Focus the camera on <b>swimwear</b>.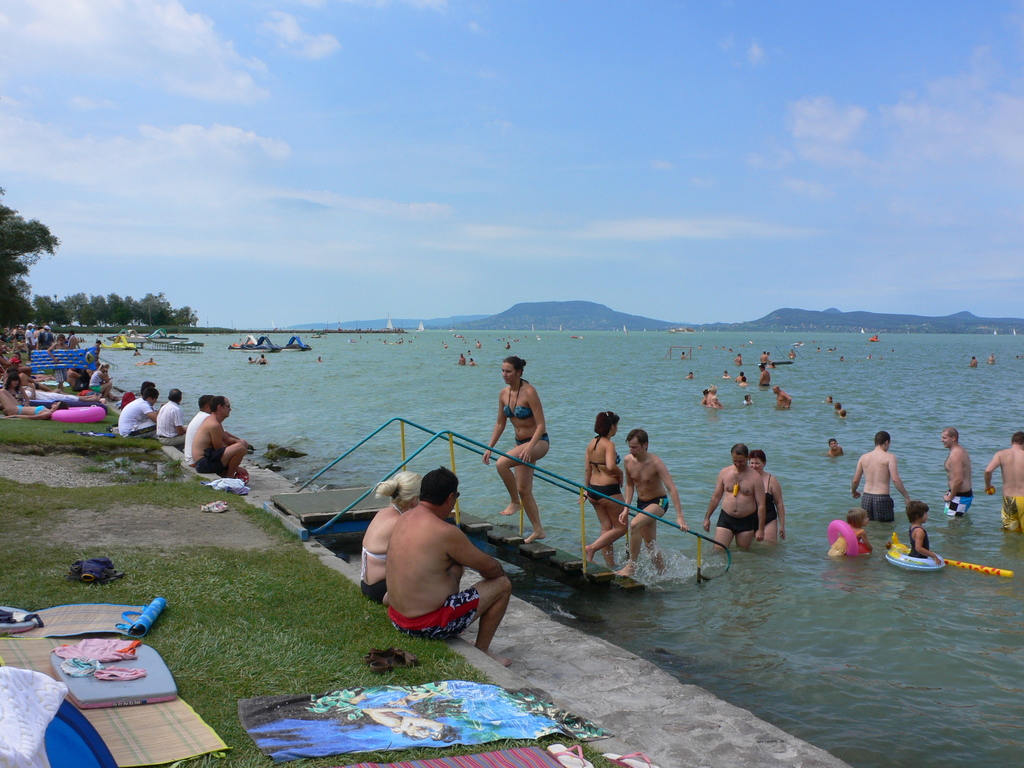
Focus region: l=763, t=476, r=779, b=532.
